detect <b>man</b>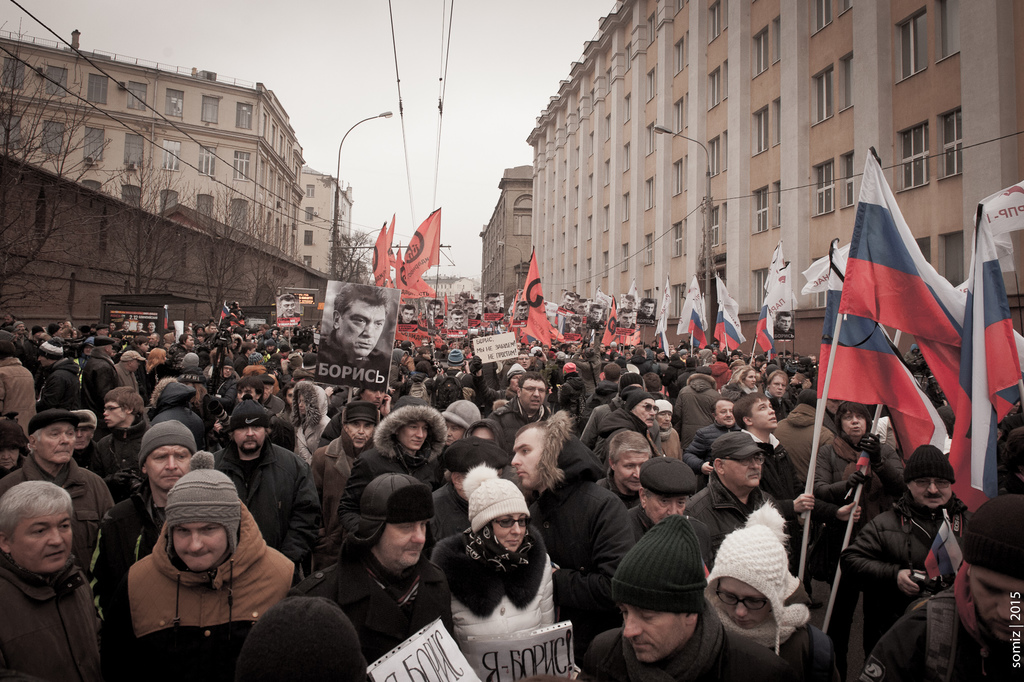
<box>578,297,587,313</box>
